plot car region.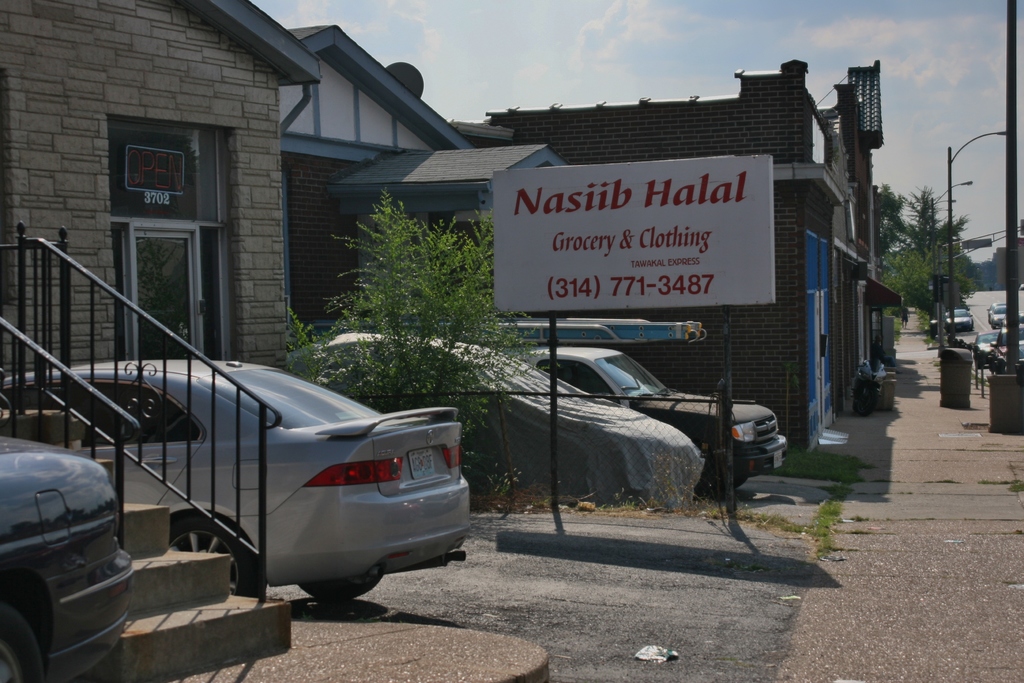
Plotted at region(984, 325, 1023, 368).
